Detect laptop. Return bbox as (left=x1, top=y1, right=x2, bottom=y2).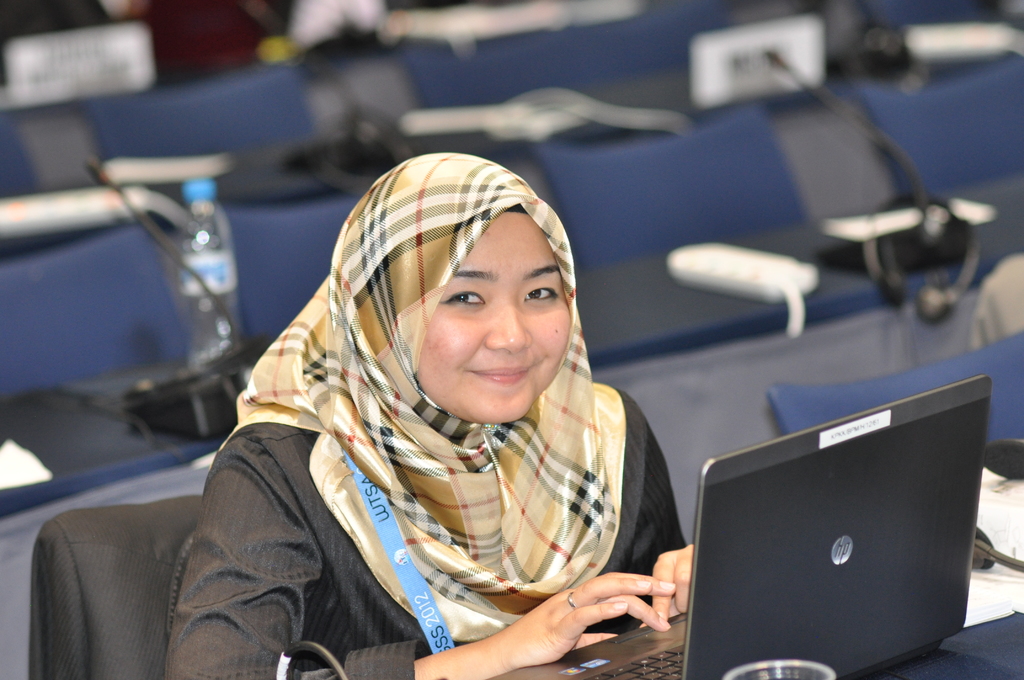
(left=679, top=393, right=1009, bottom=677).
